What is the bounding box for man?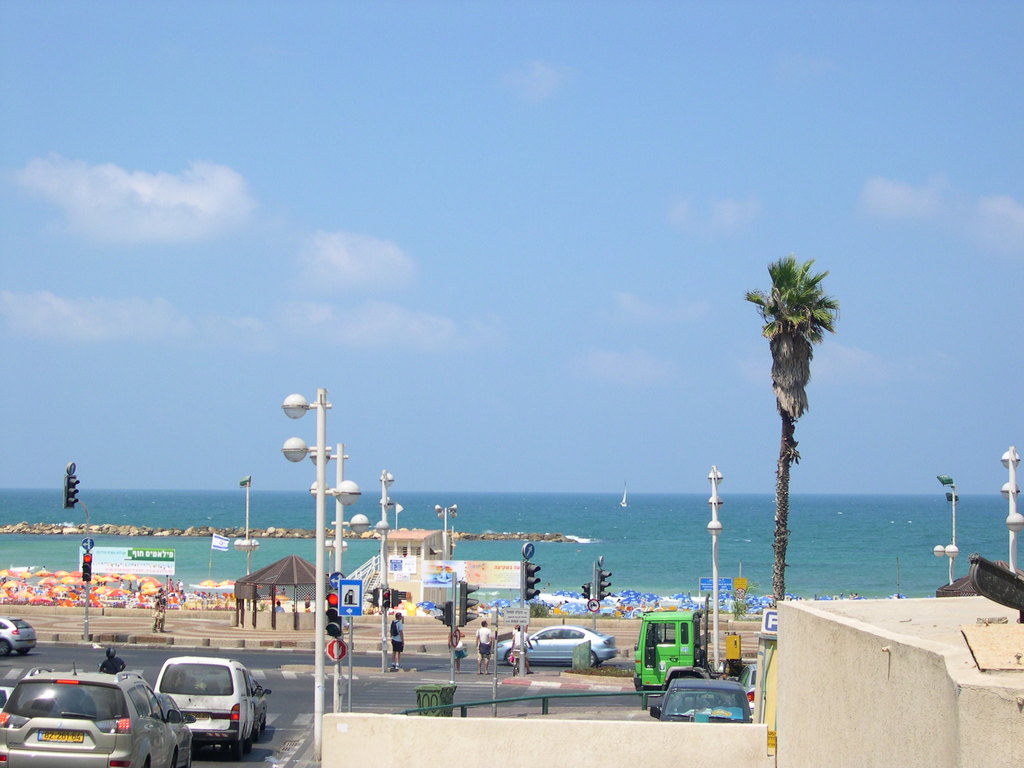
x1=513, y1=627, x2=532, y2=673.
